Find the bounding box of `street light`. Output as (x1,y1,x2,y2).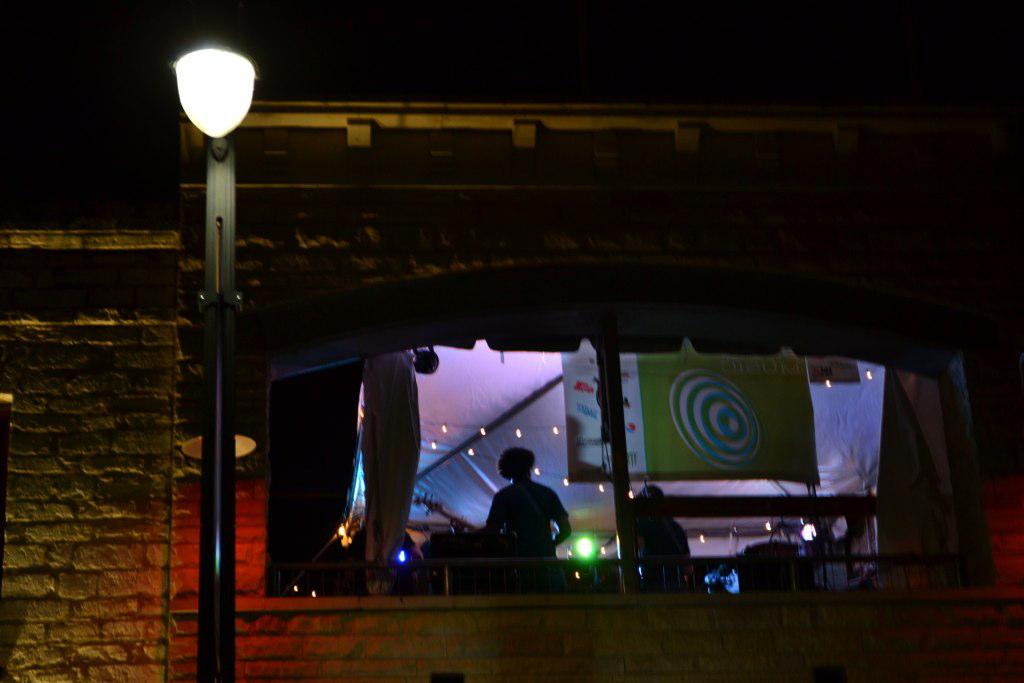
(130,12,282,634).
